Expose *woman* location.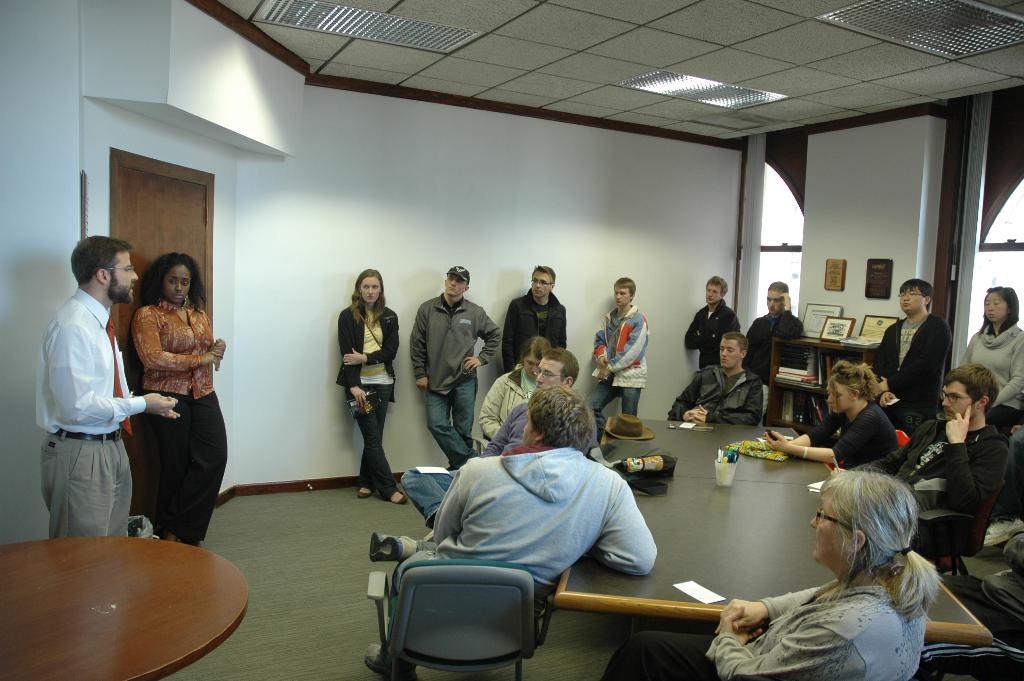
Exposed at {"left": 755, "top": 358, "right": 908, "bottom": 470}.
